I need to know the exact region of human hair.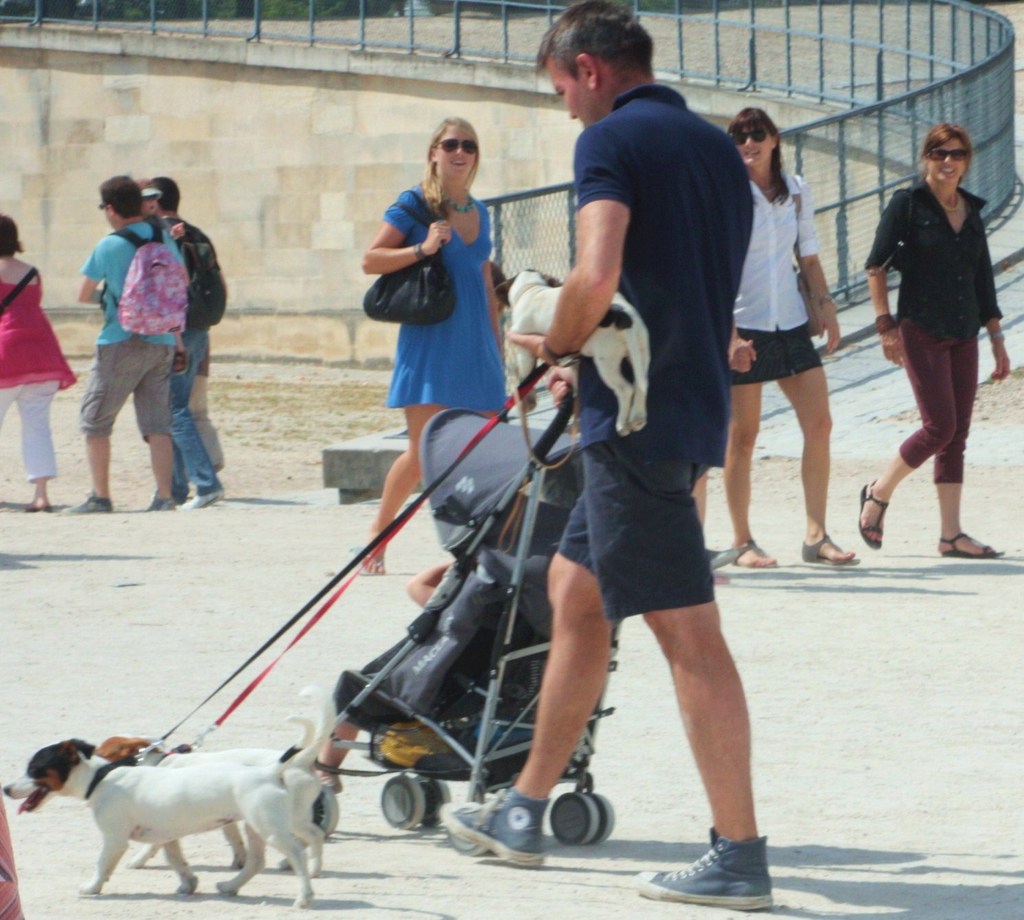
Region: (534, 14, 652, 95).
